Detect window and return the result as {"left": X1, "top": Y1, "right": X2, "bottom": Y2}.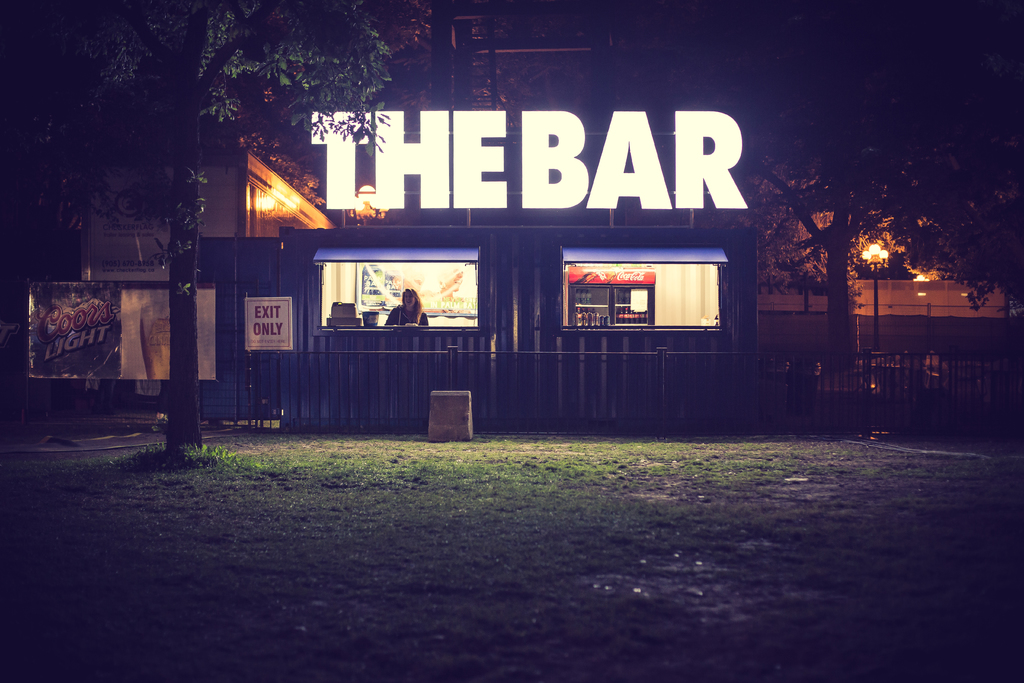
{"left": 559, "top": 229, "right": 733, "bottom": 342}.
